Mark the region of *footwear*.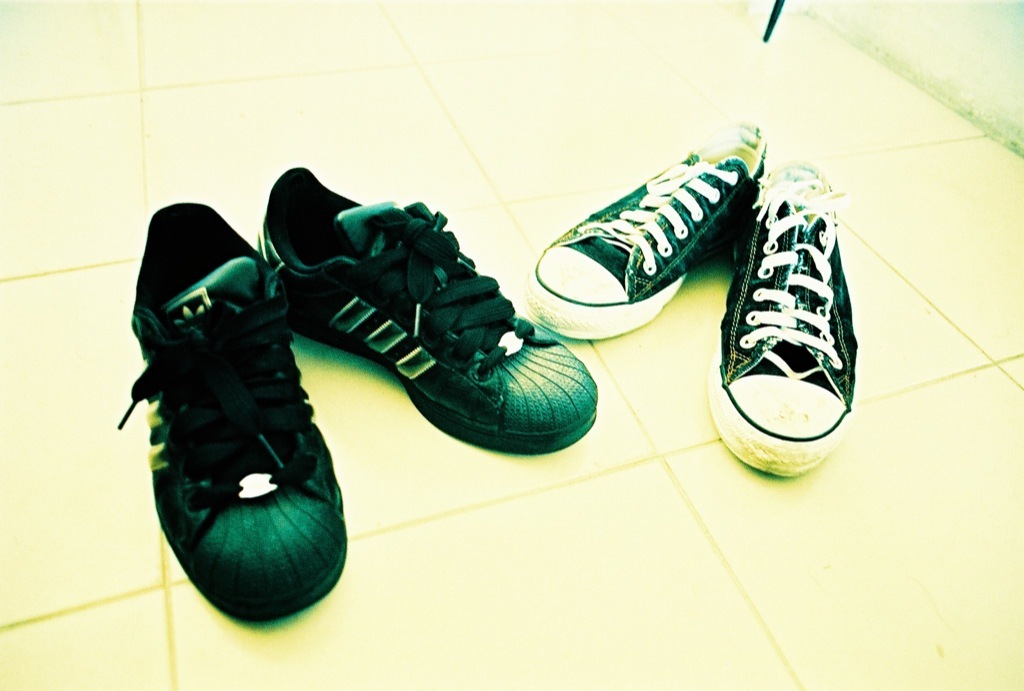
Region: [left=249, top=163, right=606, bottom=457].
